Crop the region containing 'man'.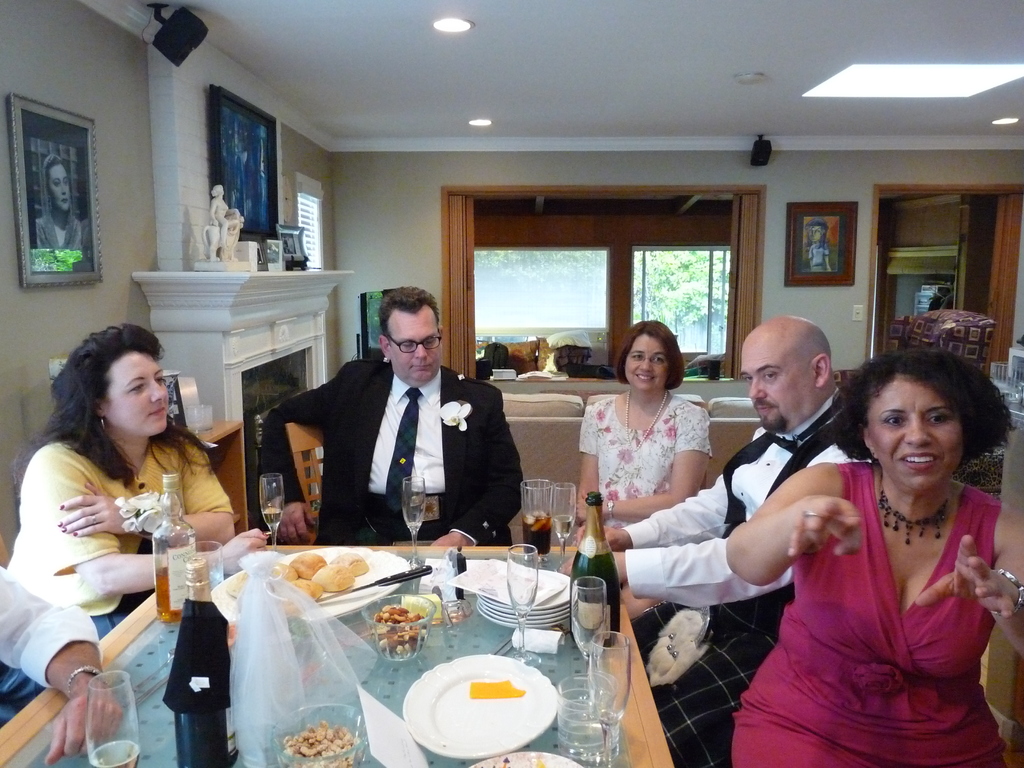
Crop region: rect(593, 309, 872, 767).
